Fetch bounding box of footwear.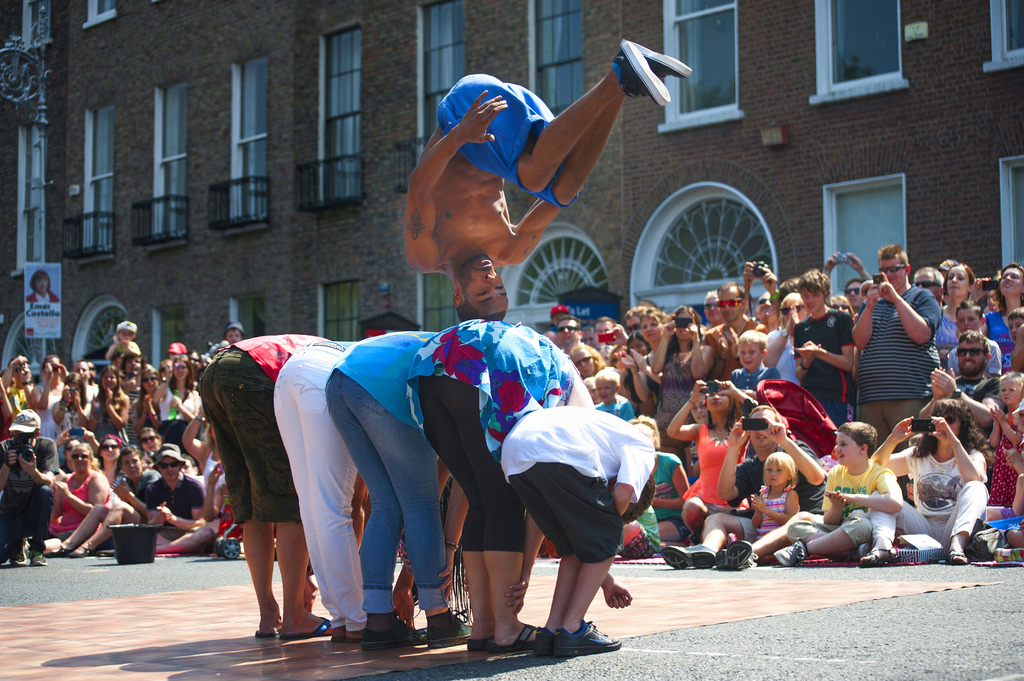
Bbox: <region>362, 615, 423, 649</region>.
